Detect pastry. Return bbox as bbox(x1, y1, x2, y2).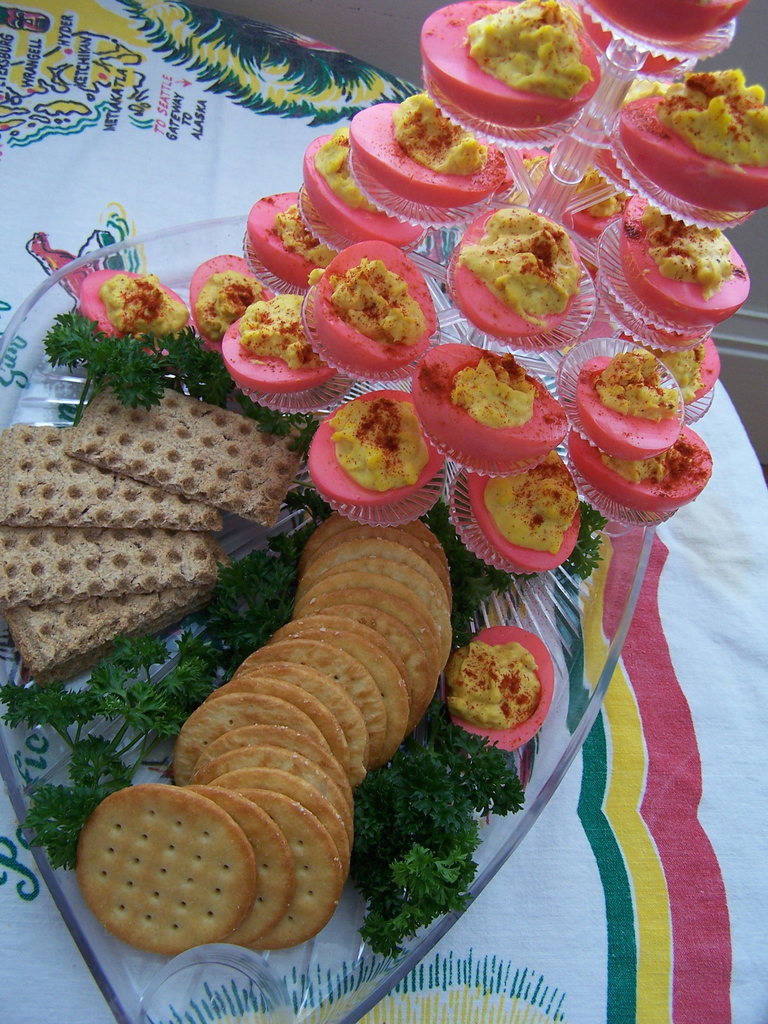
bbox(627, 333, 723, 405).
